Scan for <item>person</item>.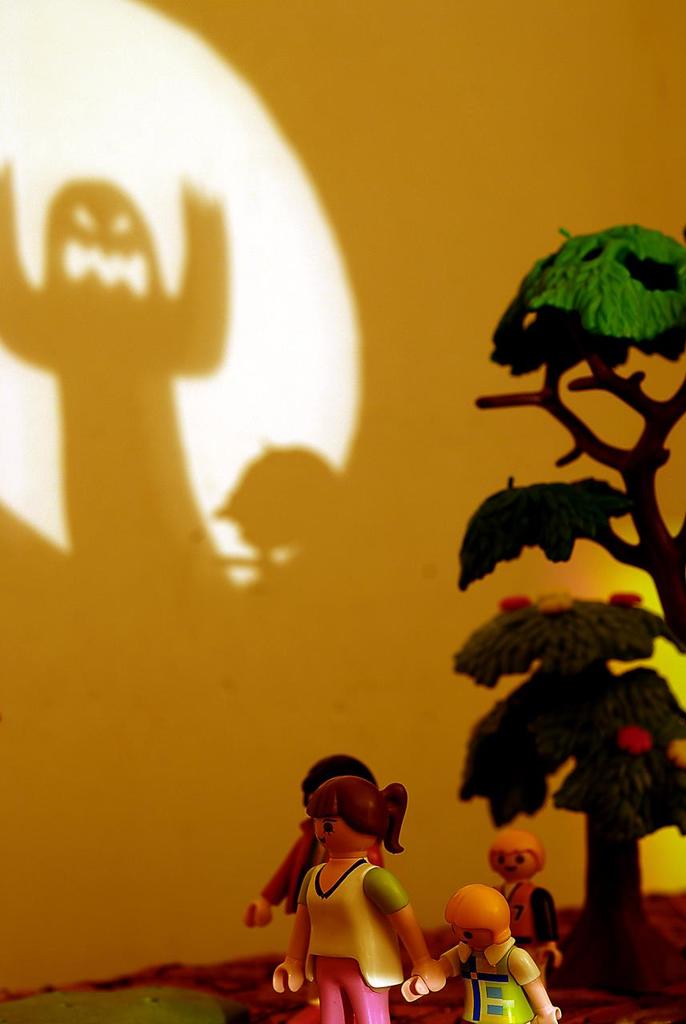
Scan result: [237,747,387,1023].
